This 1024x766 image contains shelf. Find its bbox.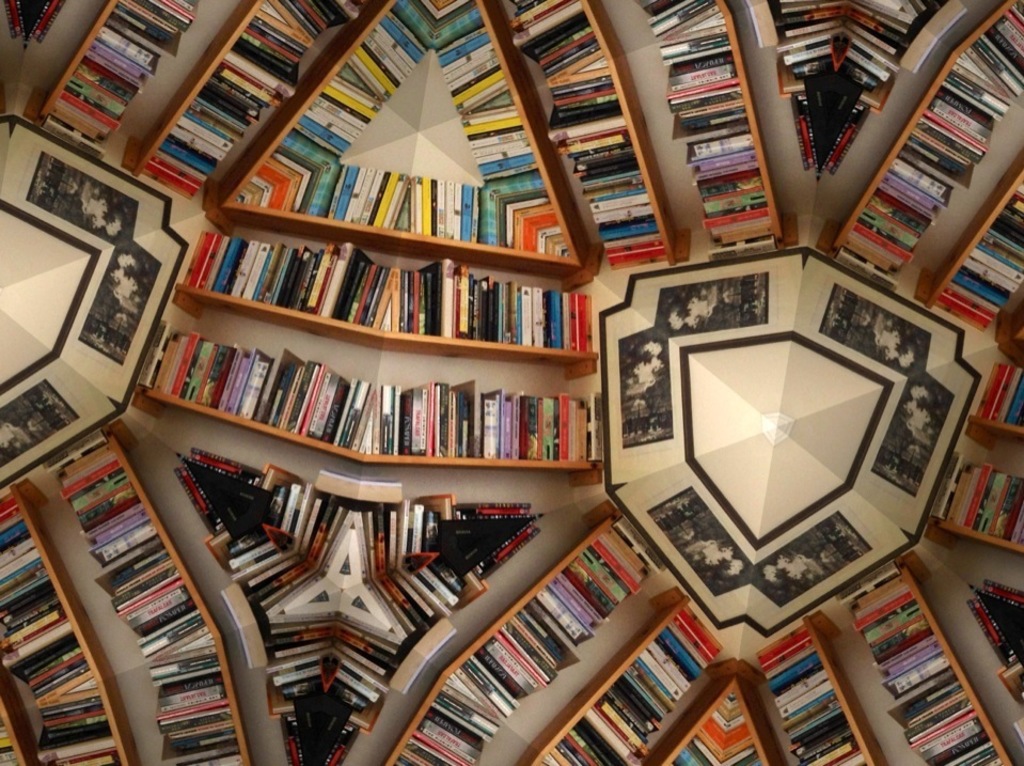
180, 453, 537, 765.
